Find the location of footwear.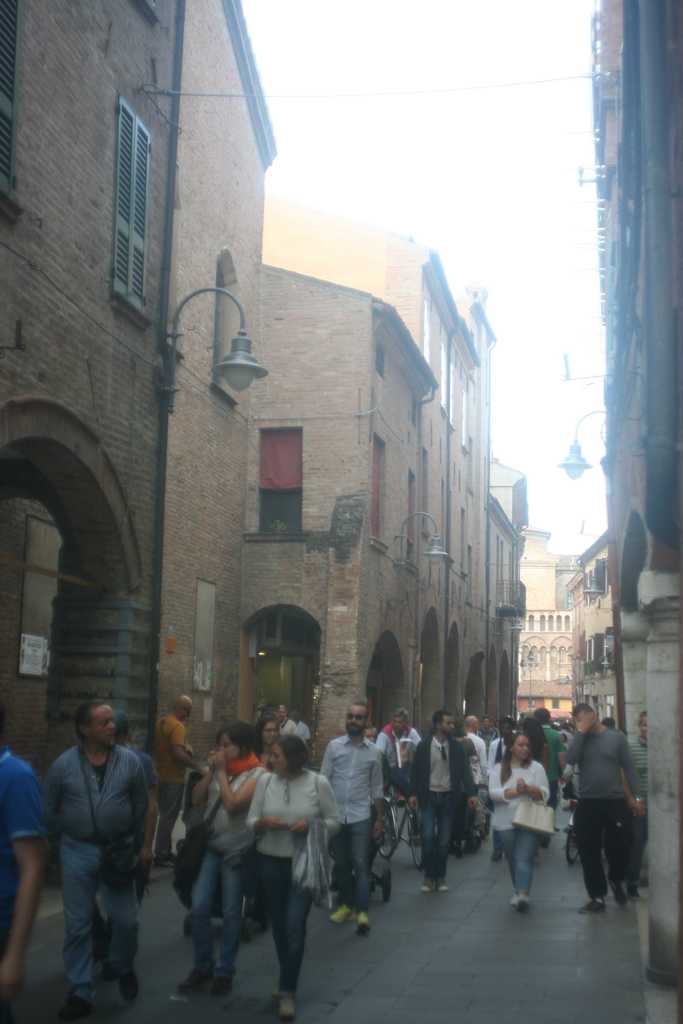
Location: locate(575, 898, 604, 917).
